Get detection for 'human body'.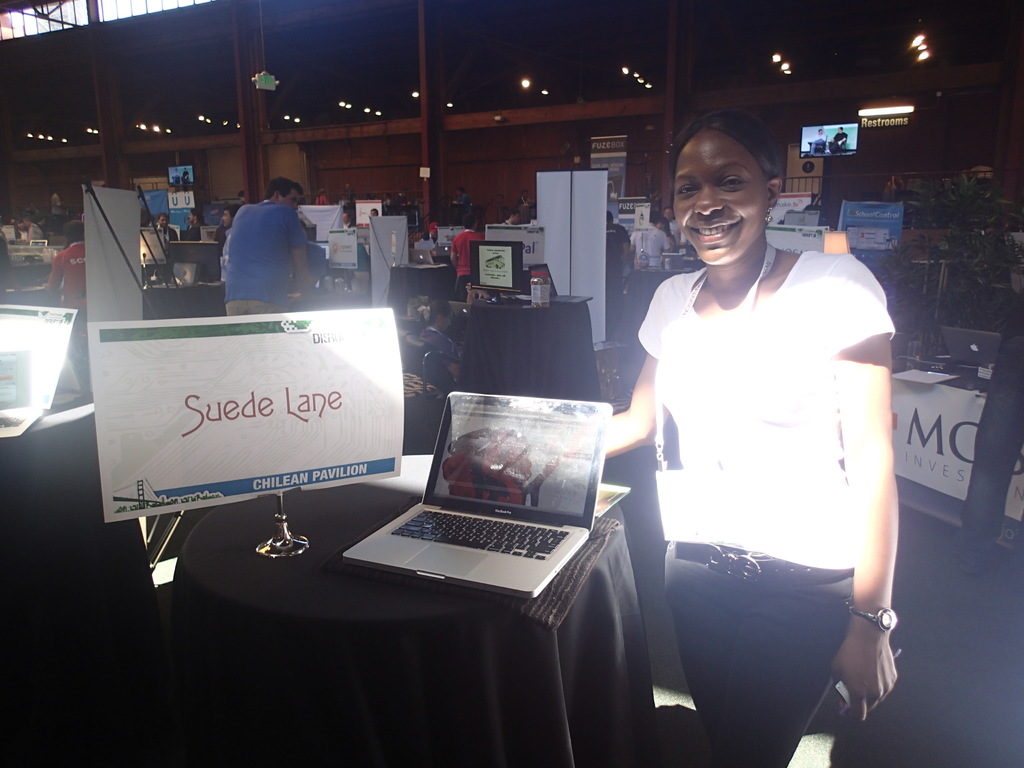
Detection: detection(44, 220, 86, 340).
